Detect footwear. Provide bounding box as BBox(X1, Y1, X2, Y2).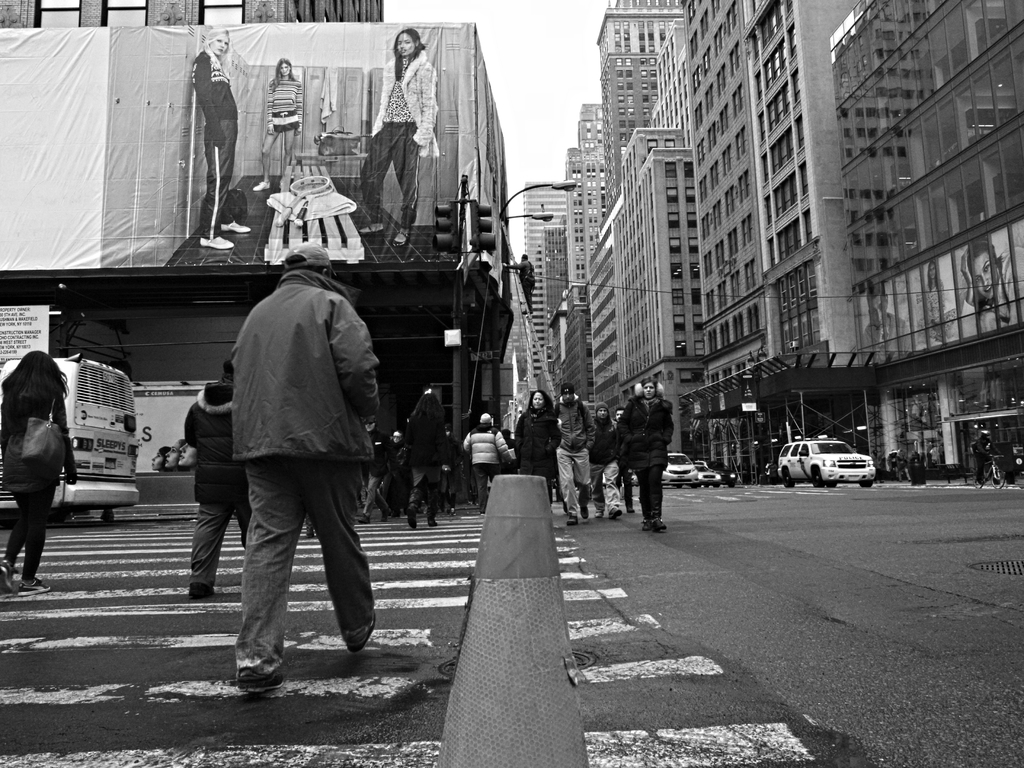
BBox(233, 664, 285, 694).
